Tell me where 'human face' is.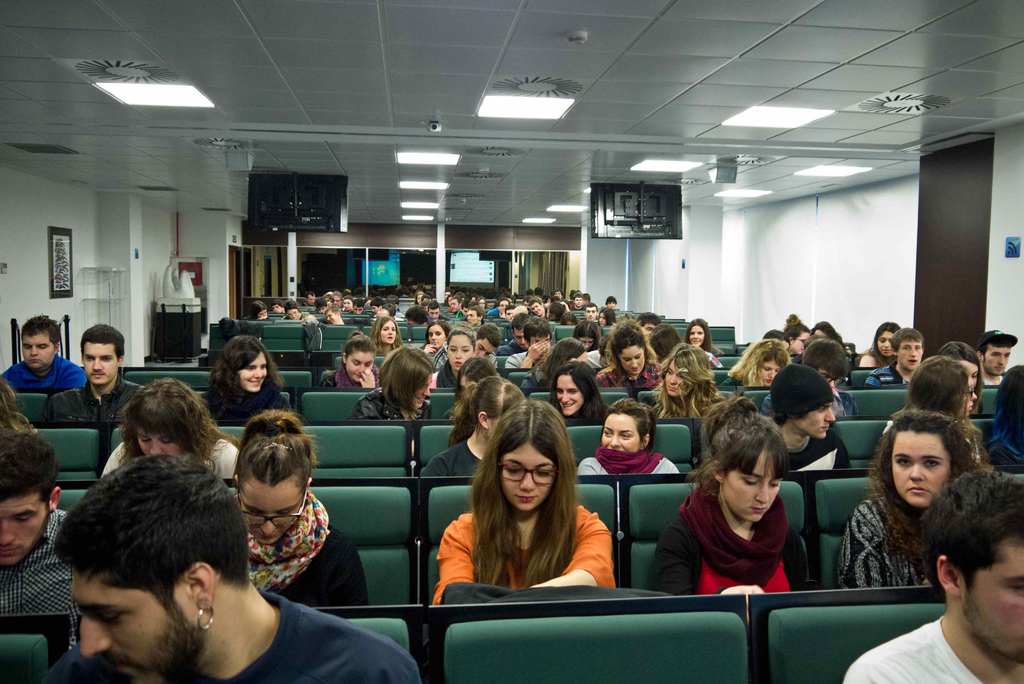
'human face' is at box=[600, 411, 642, 456].
